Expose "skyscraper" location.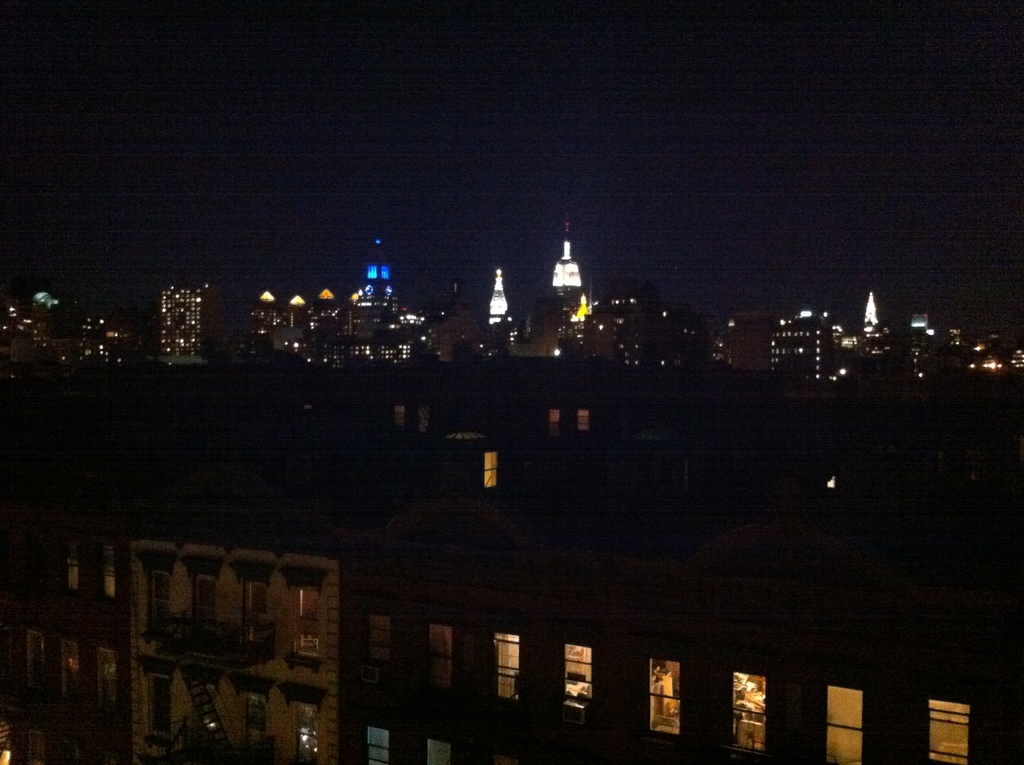
Exposed at (545, 234, 585, 346).
